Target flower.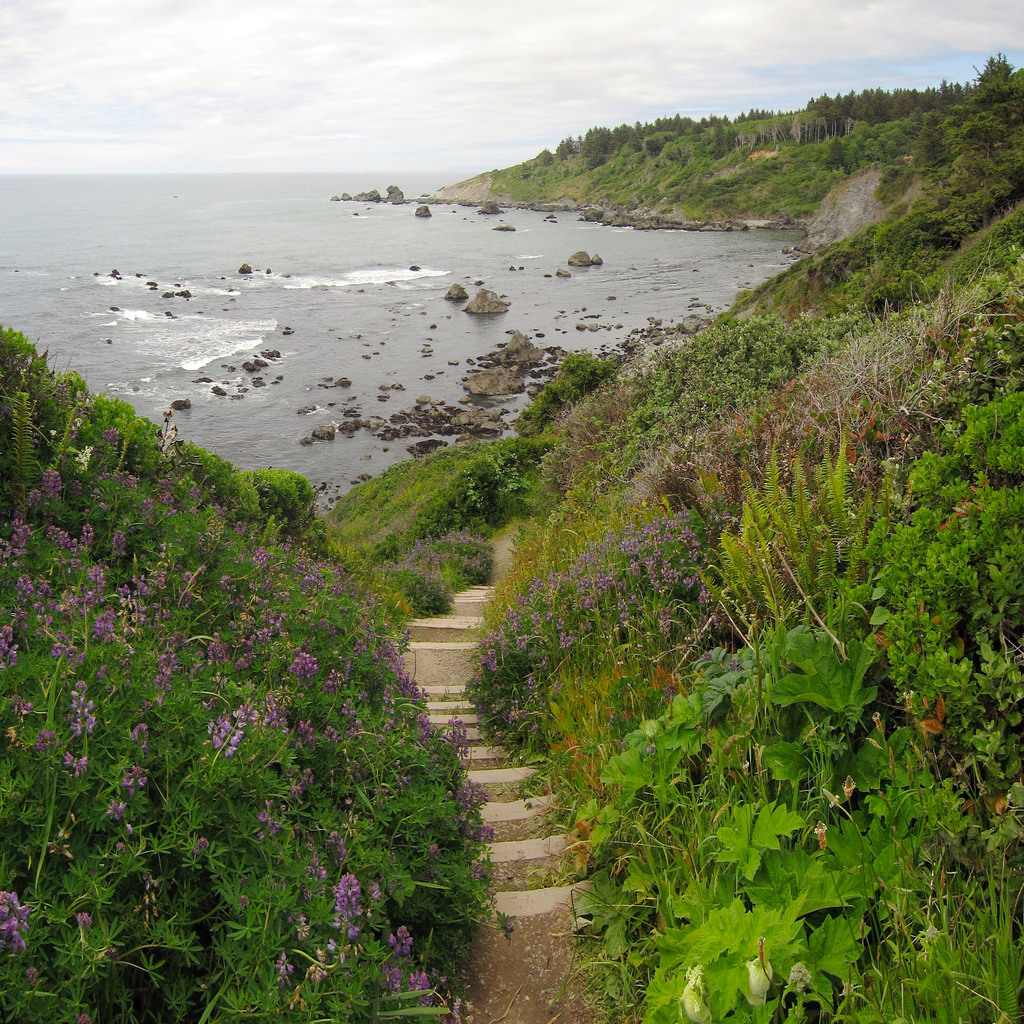
Target region: [13, 515, 26, 573].
